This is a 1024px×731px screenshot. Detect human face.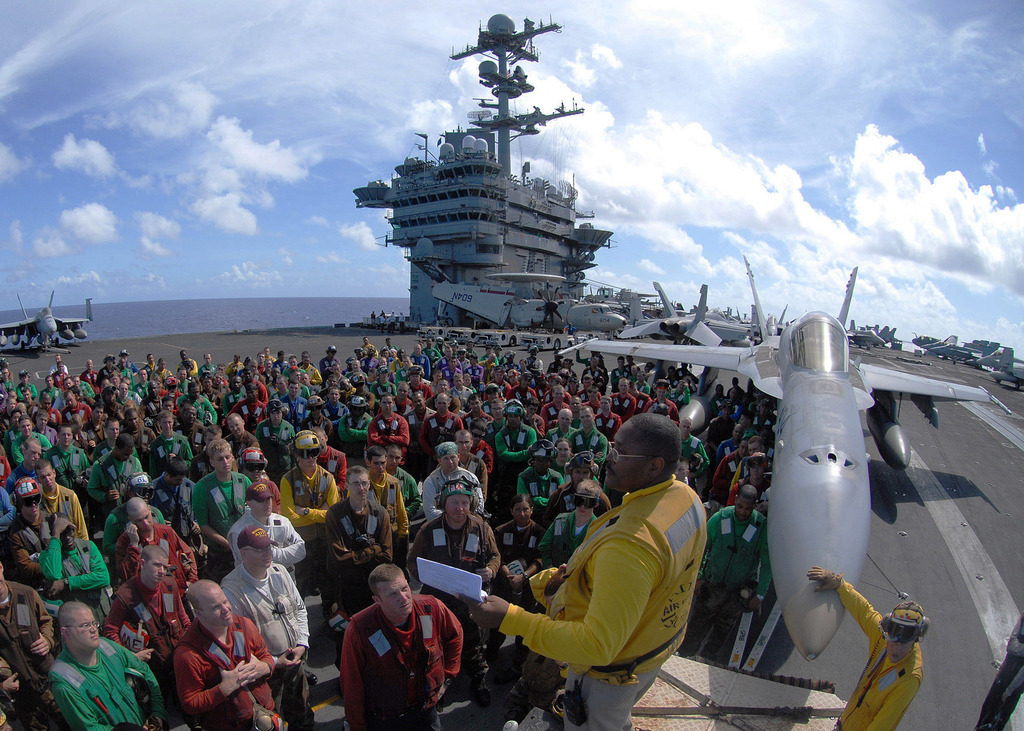
box(120, 382, 127, 397).
